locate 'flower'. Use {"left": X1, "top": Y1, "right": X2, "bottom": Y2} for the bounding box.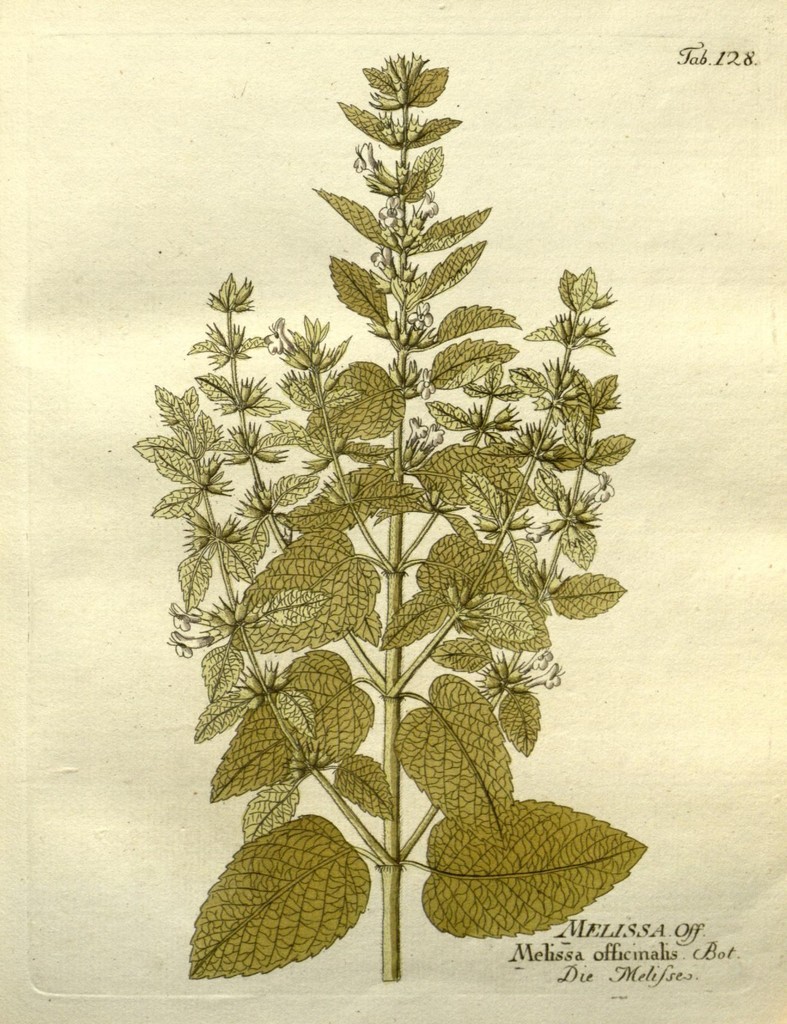
{"left": 533, "top": 650, "right": 555, "bottom": 669}.
